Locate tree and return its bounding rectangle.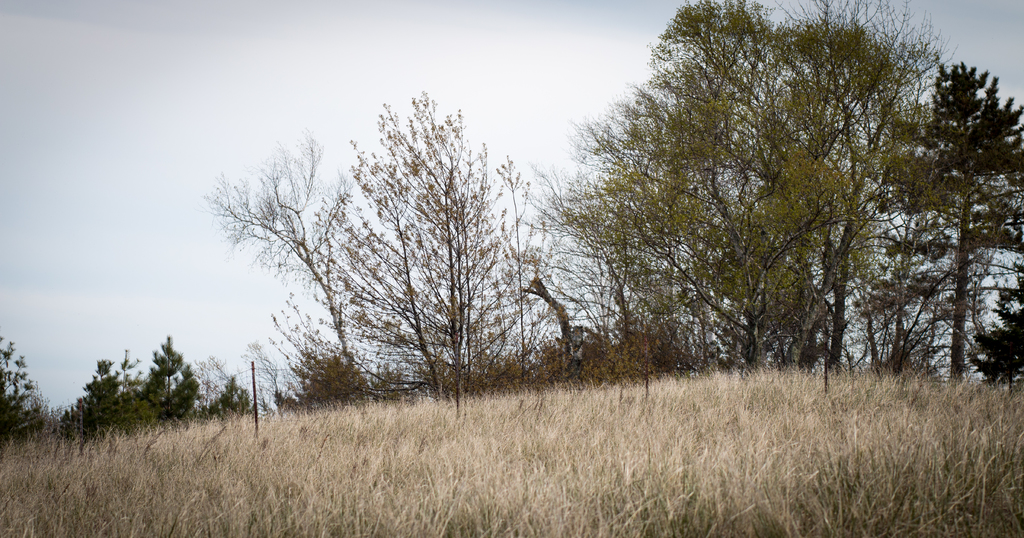
[0, 327, 54, 453].
